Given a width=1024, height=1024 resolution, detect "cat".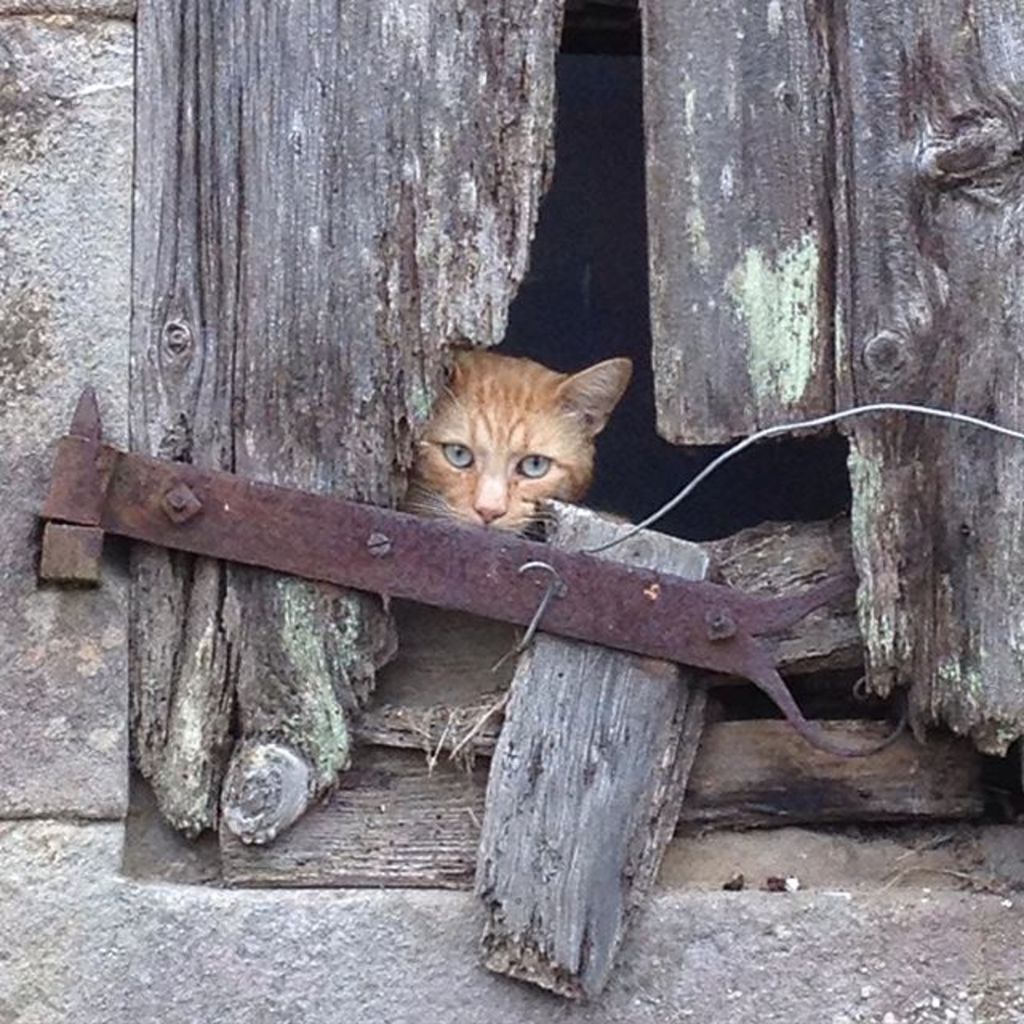
x1=402 y1=354 x2=634 y2=539.
